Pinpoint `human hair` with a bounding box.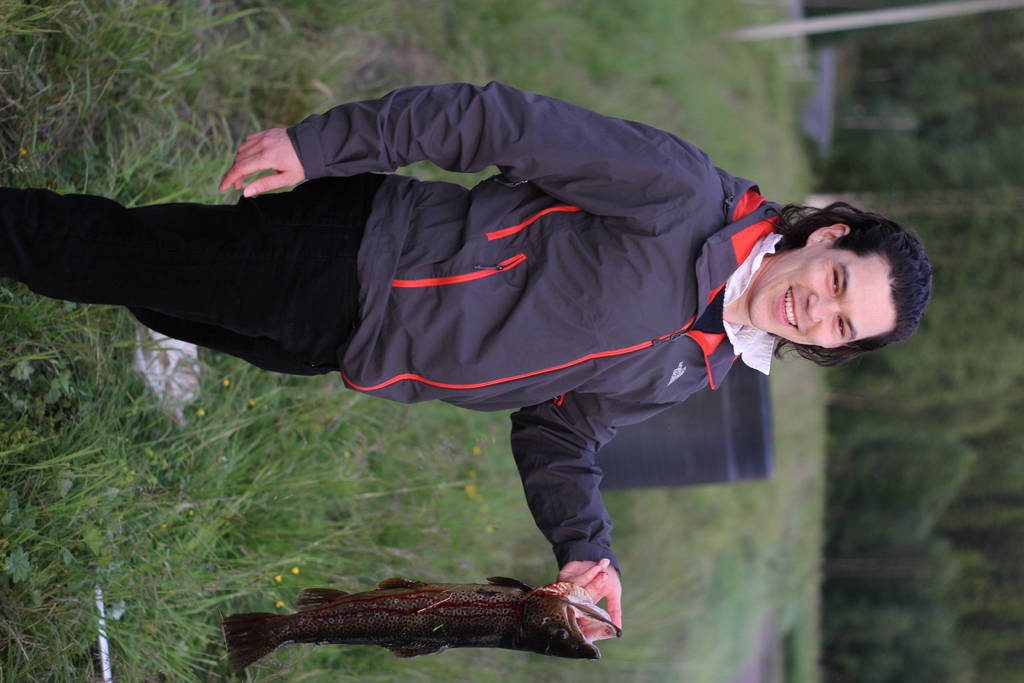
772/194/936/372.
